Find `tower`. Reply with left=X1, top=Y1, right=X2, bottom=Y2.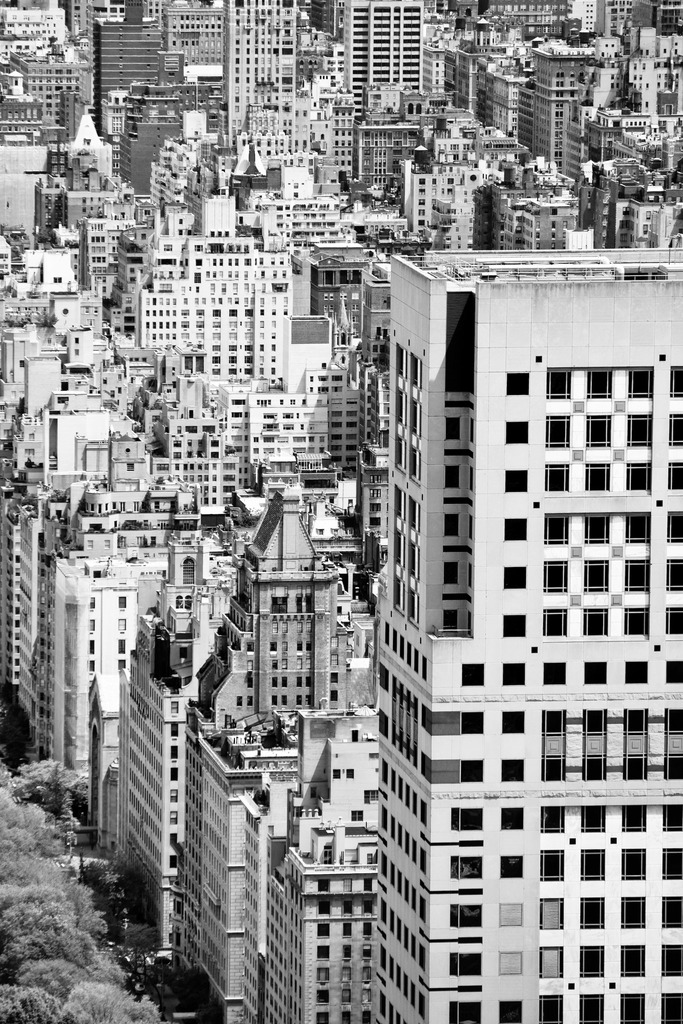
left=103, top=17, right=160, bottom=127.
